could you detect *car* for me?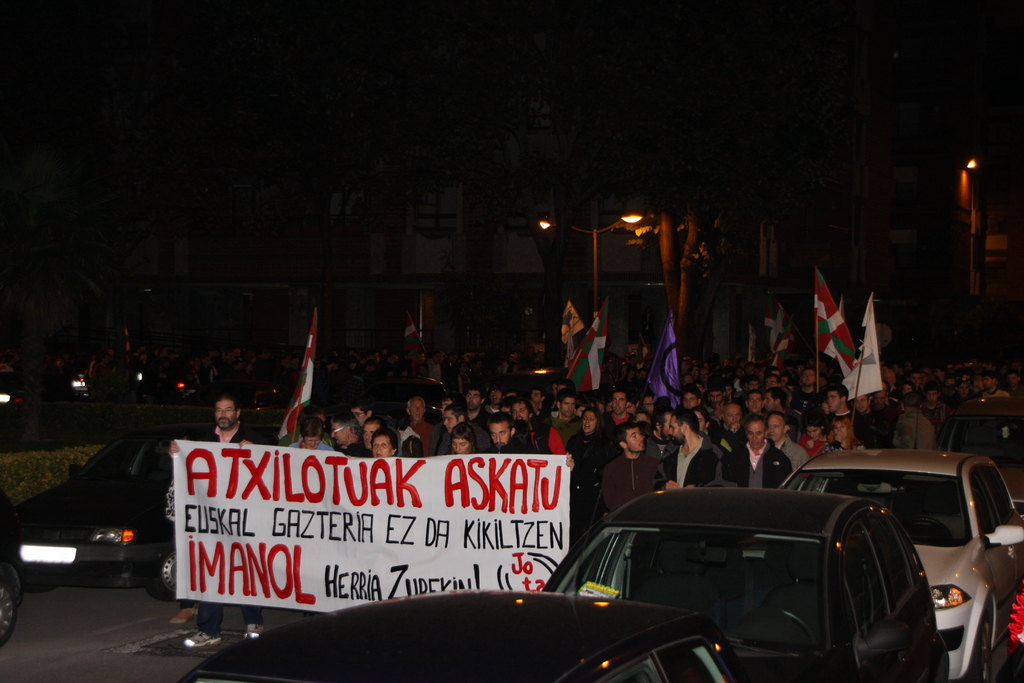
Detection result: (180,591,750,682).
